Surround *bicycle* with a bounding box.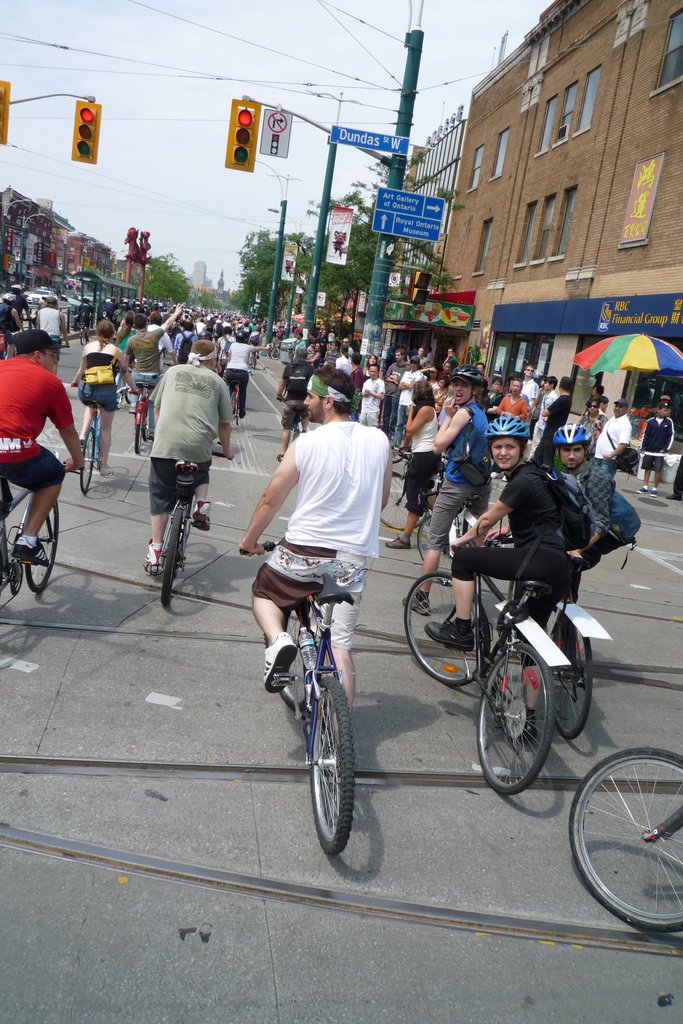
(left=270, top=538, right=396, bottom=867).
